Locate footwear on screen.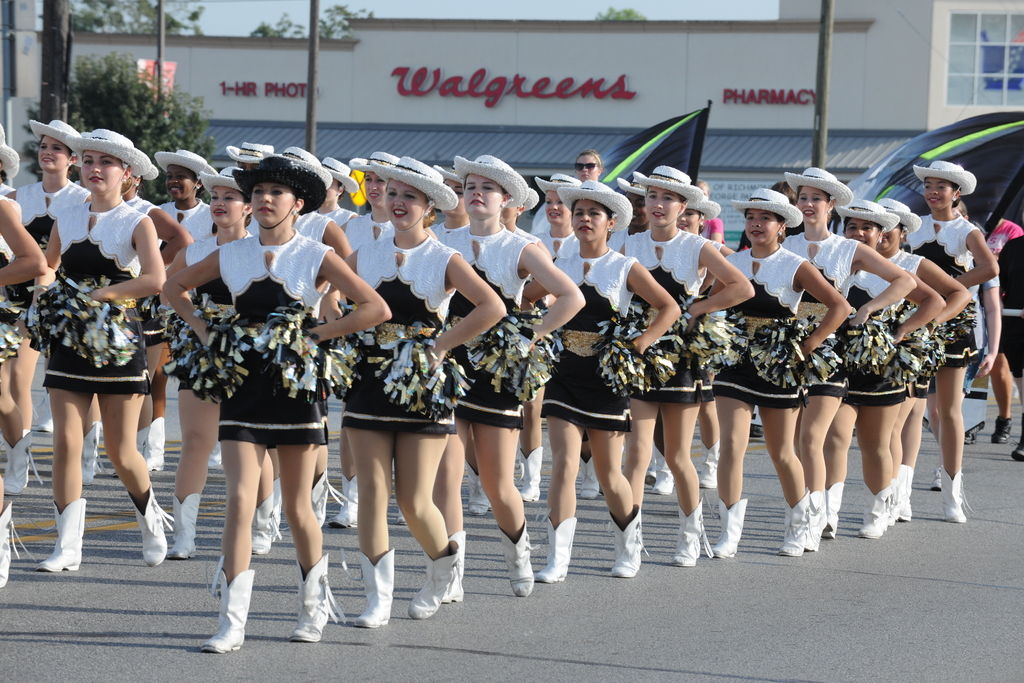
On screen at 925, 463, 945, 488.
